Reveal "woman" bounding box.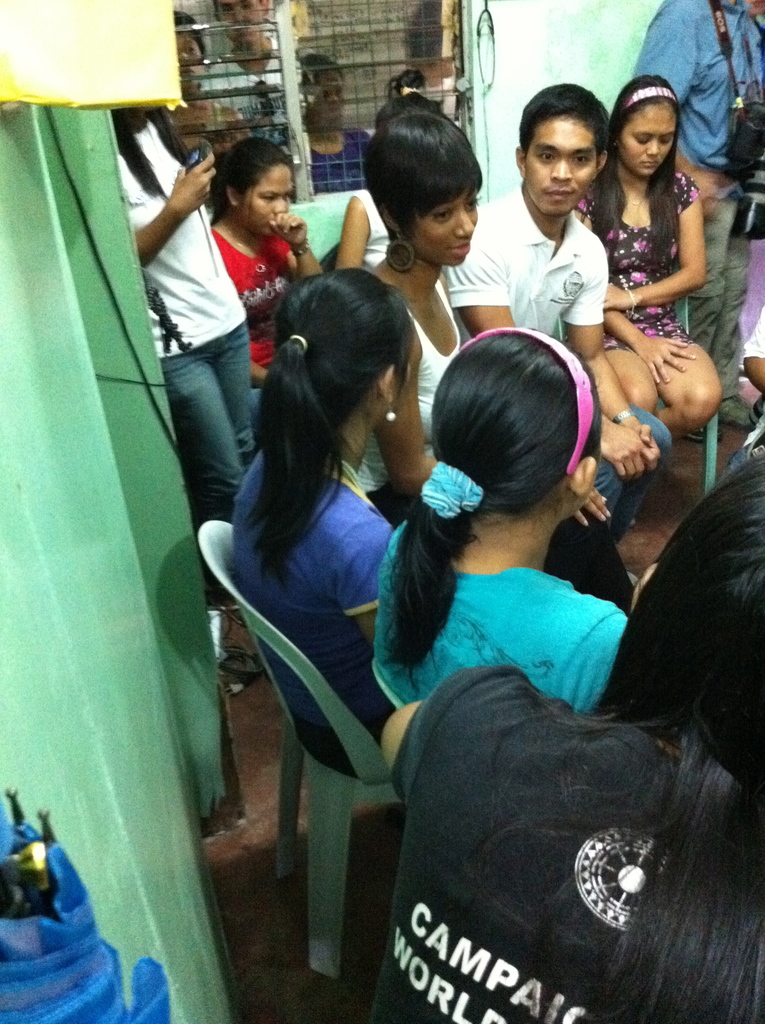
Revealed: 371/449/764/1023.
